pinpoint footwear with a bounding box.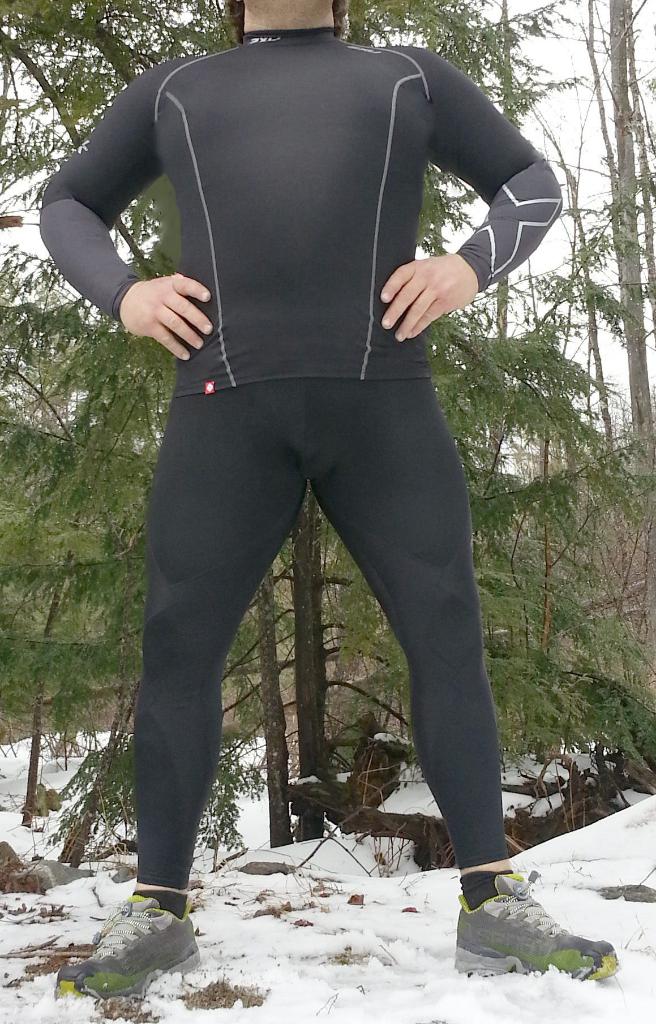
<bbox>51, 889, 210, 1005</bbox>.
